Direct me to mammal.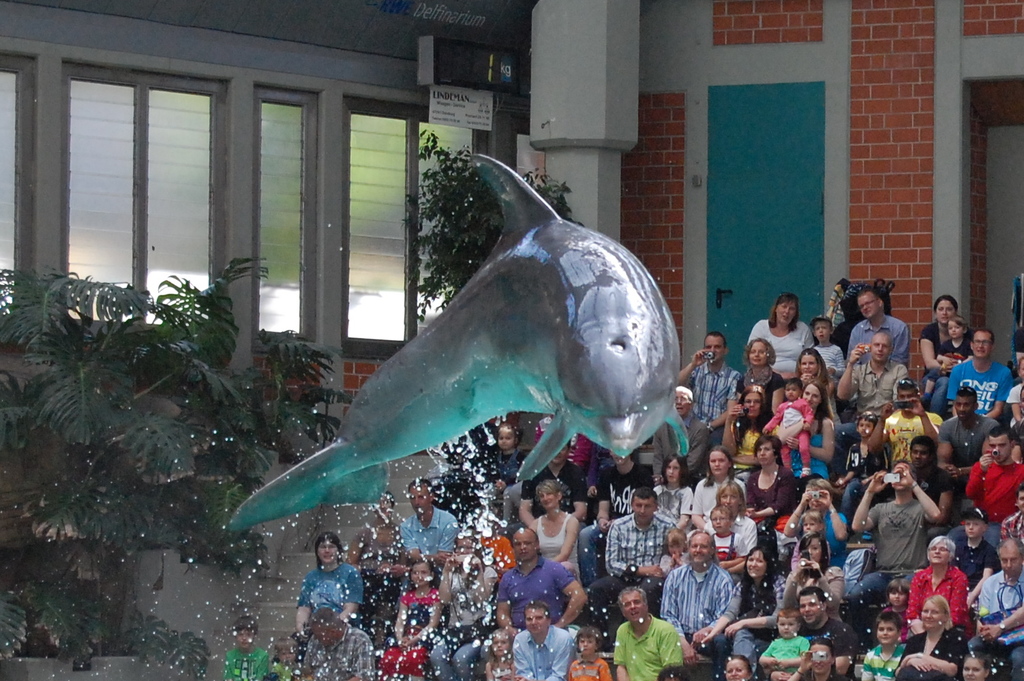
Direction: x1=938 y1=382 x2=1004 y2=468.
